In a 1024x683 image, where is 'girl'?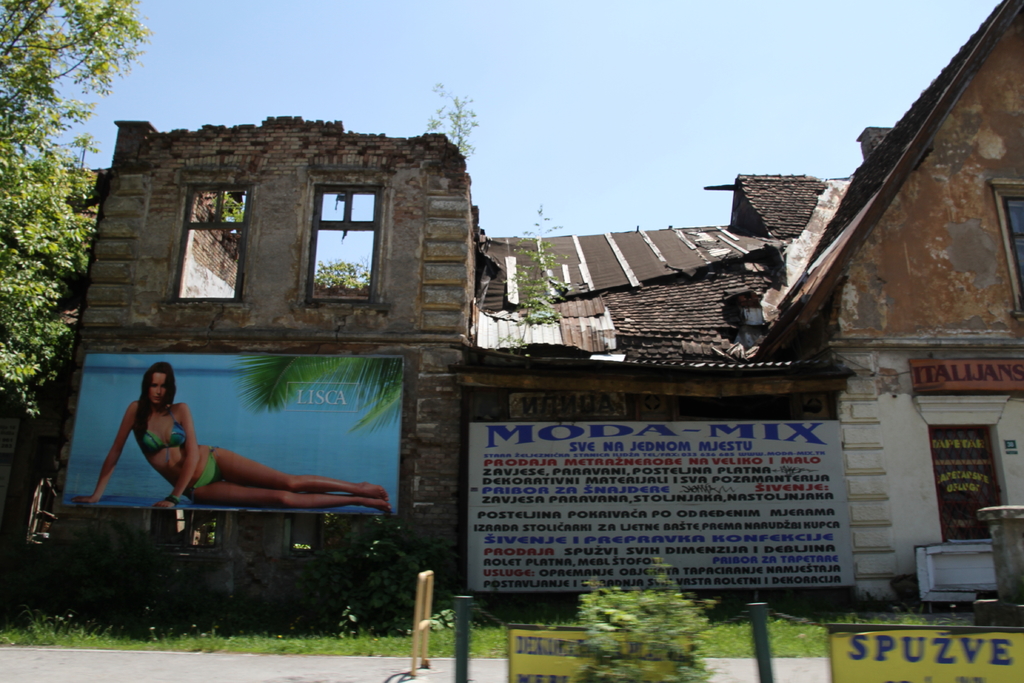
rect(70, 361, 392, 511).
